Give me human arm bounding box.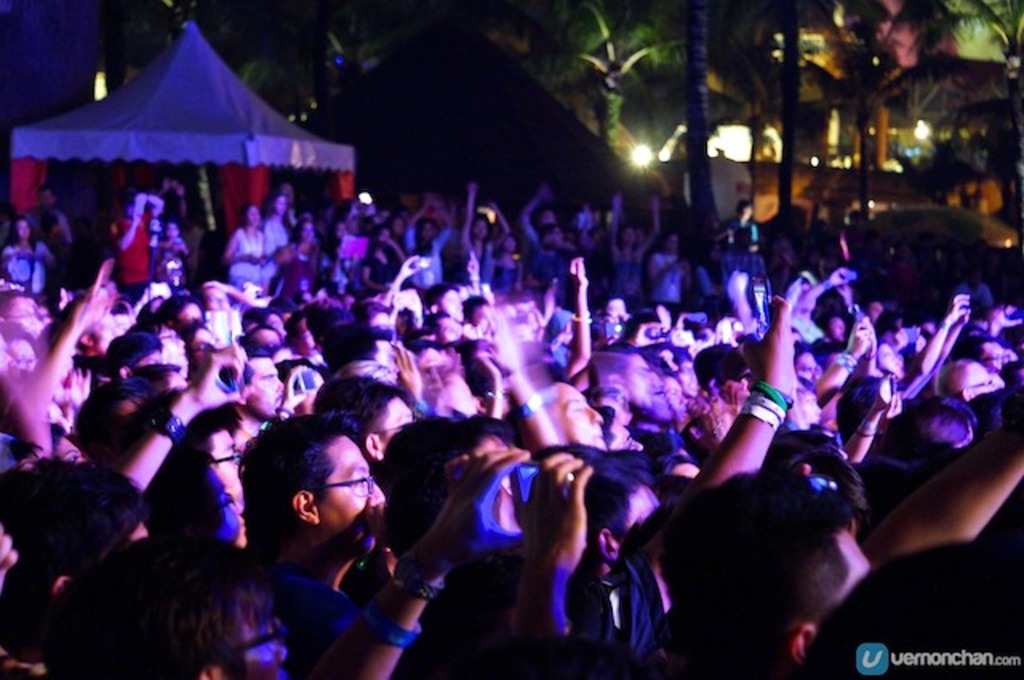
pyautogui.locateOnScreen(690, 280, 781, 483).
